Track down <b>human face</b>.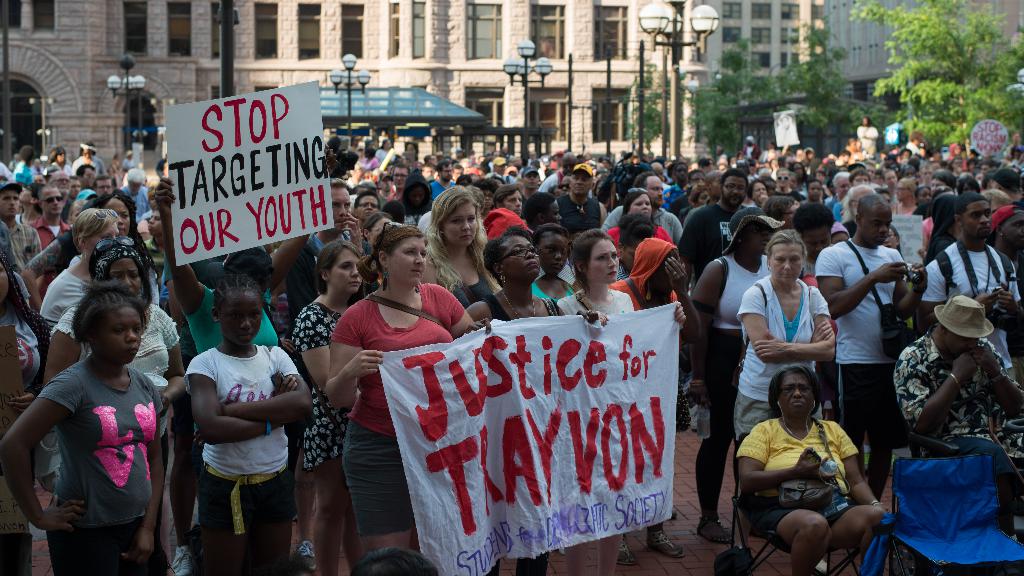
Tracked to l=849, t=189, r=869, b=211.
